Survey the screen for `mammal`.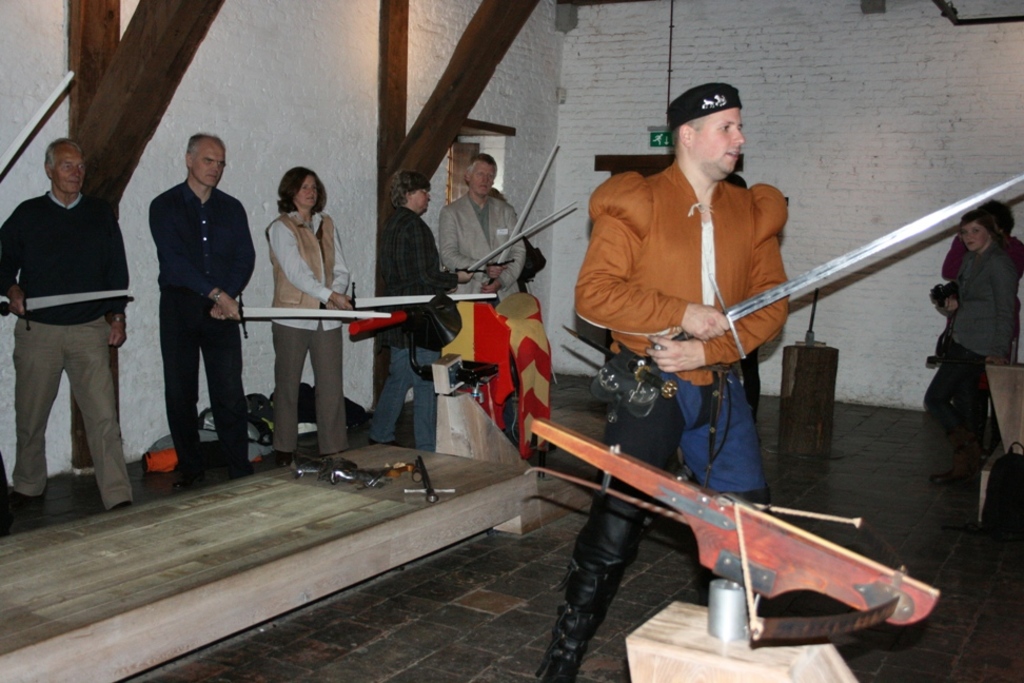
Survey found: x1=146 y1=132 x2=256 y2=475.
